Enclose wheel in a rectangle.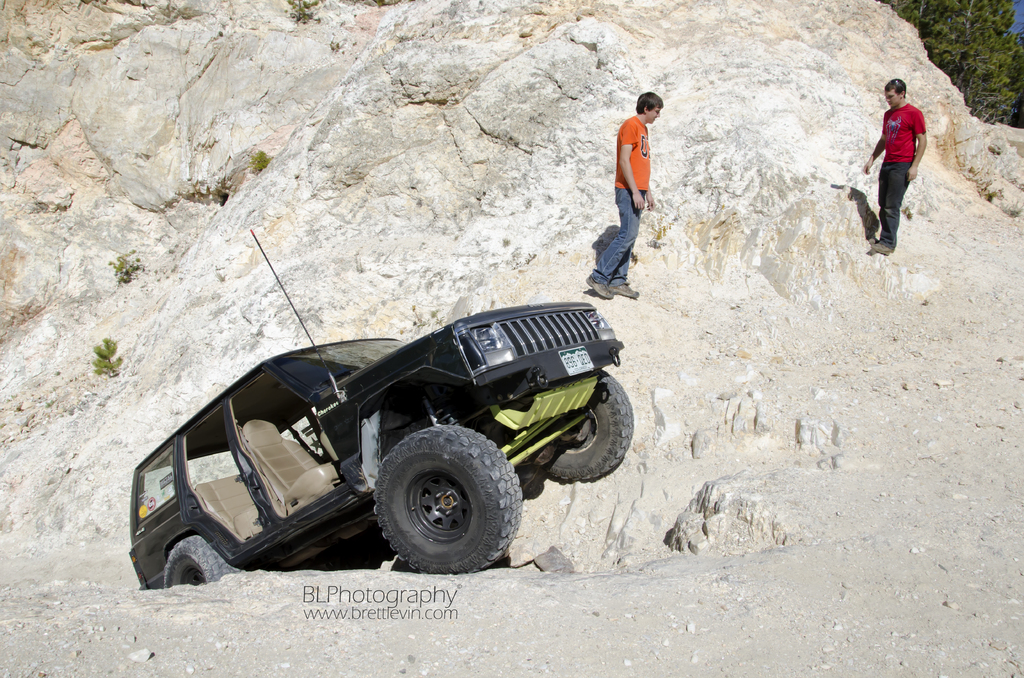
374 417 522 582.
